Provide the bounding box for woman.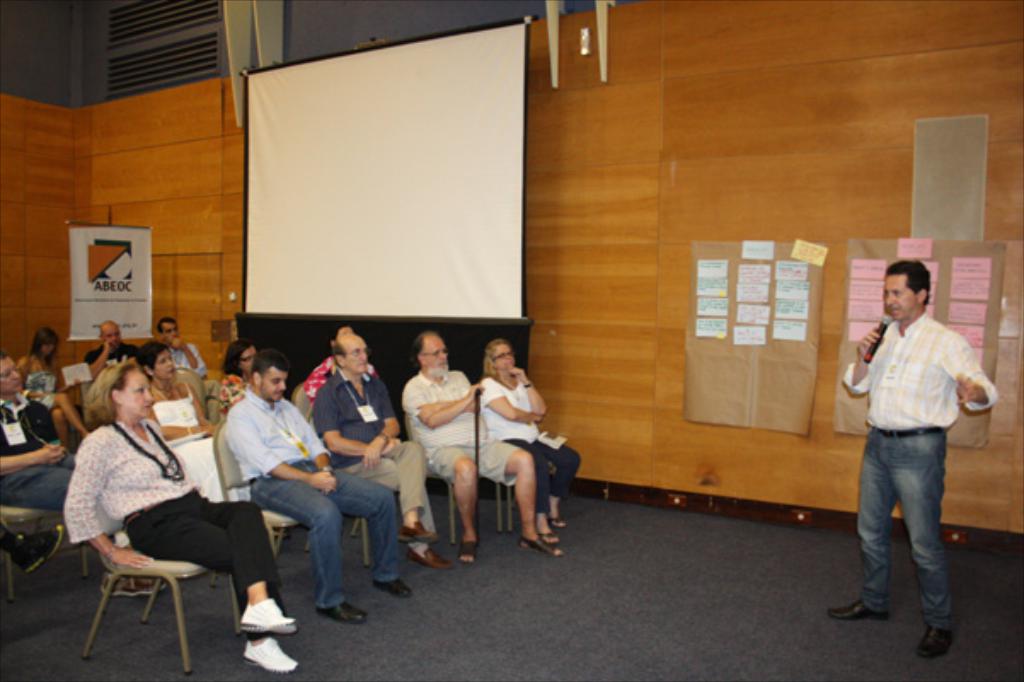
136,341,252,506.
